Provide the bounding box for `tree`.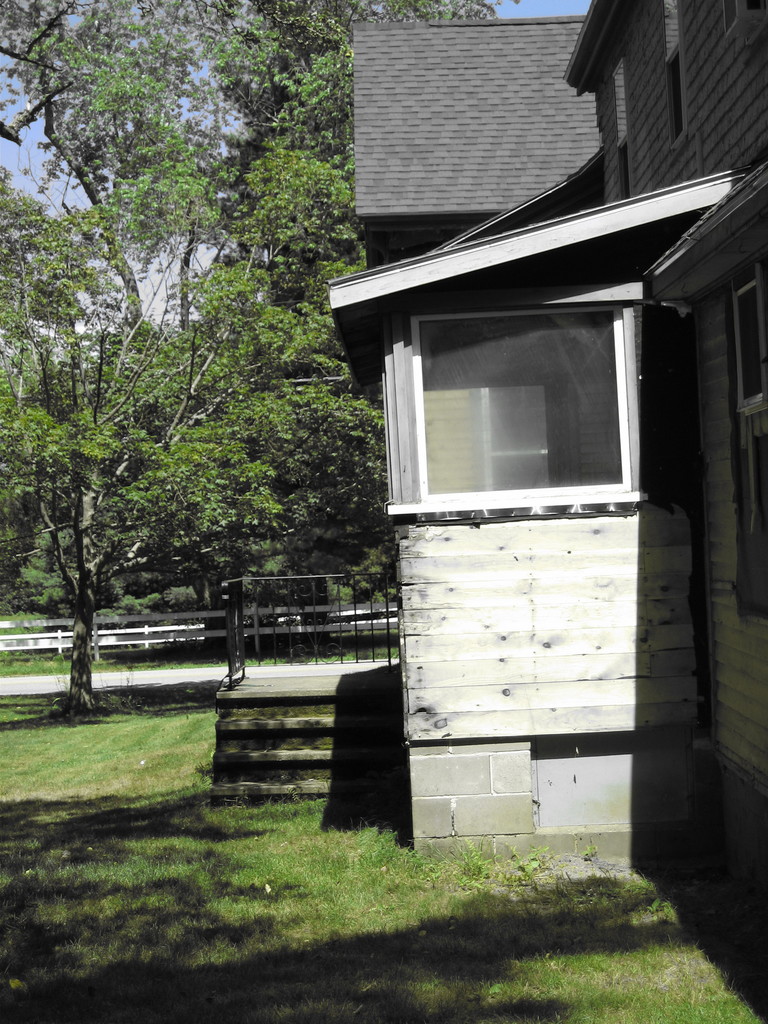
box(1, 1, 503, 593).
